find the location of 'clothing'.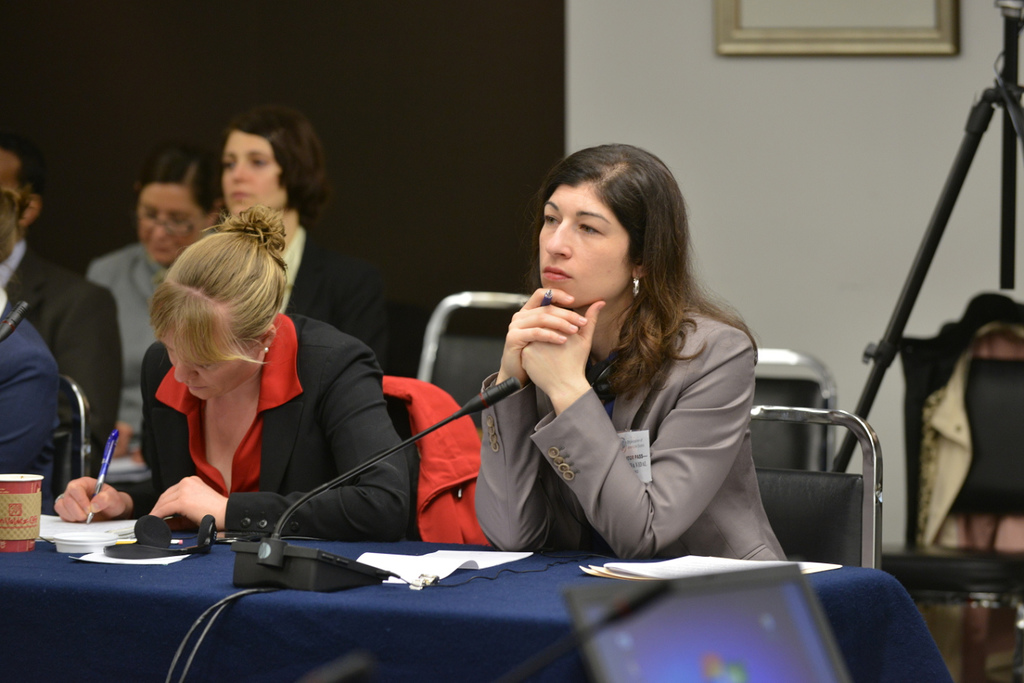
Location: [0,309,58,509].
